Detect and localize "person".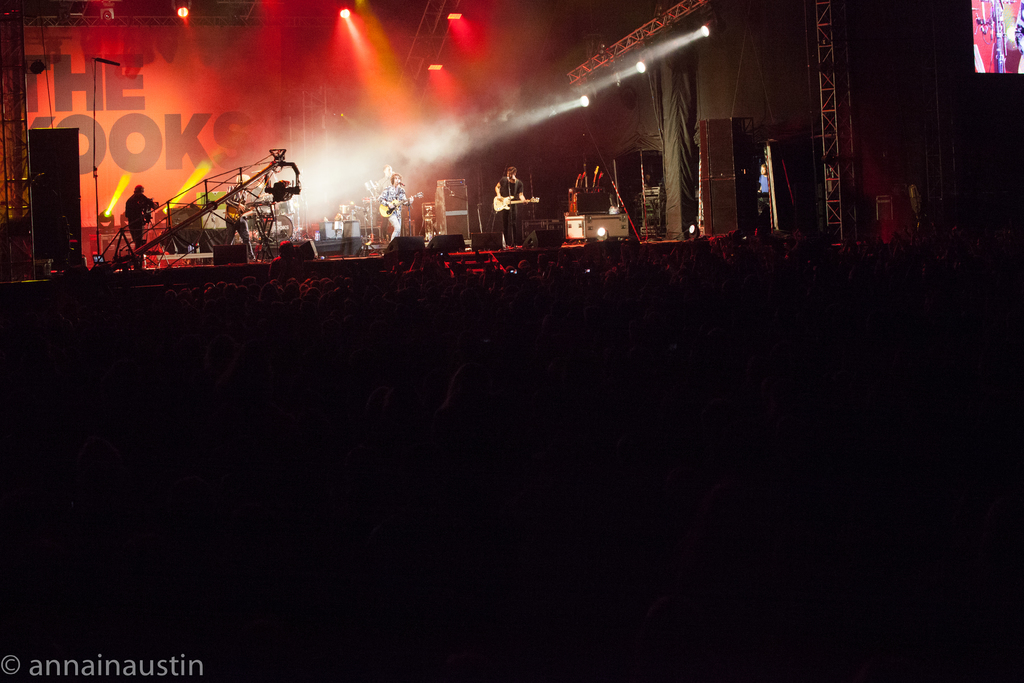
Localized at l=378, t=170, r=413, b=240.
